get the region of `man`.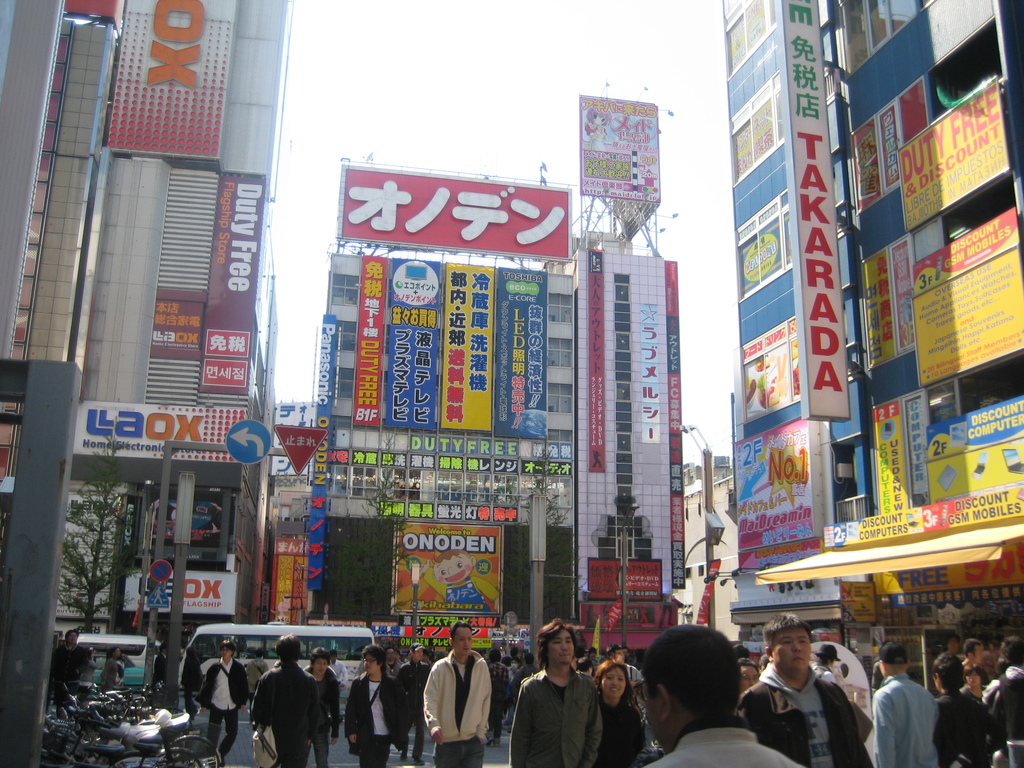
926,651,1002,767.
